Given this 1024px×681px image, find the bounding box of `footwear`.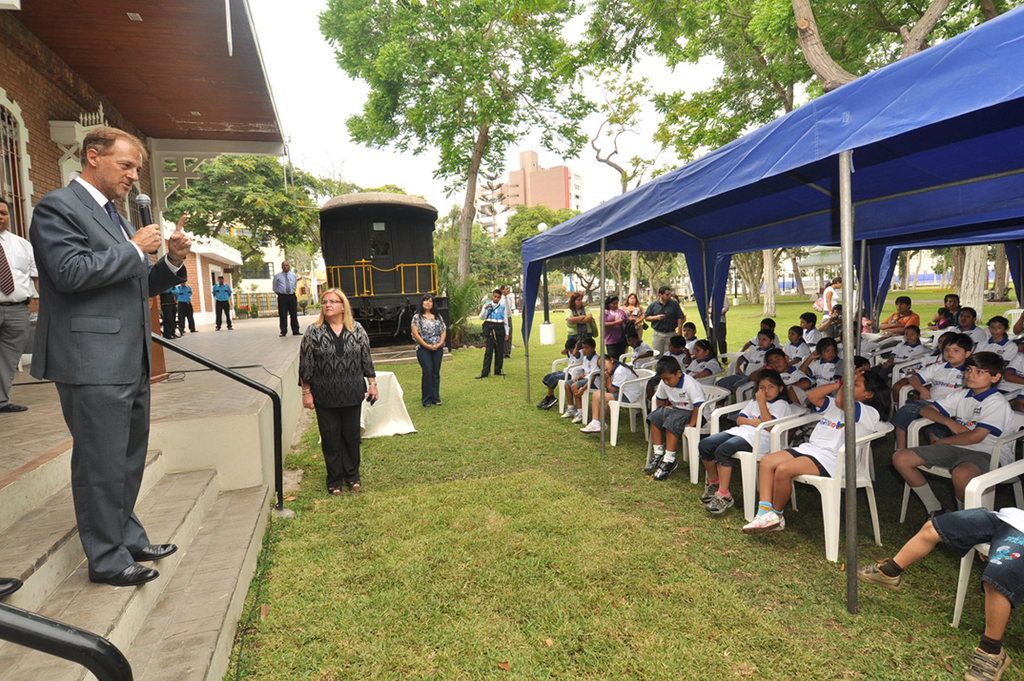
696/482/719/501.
